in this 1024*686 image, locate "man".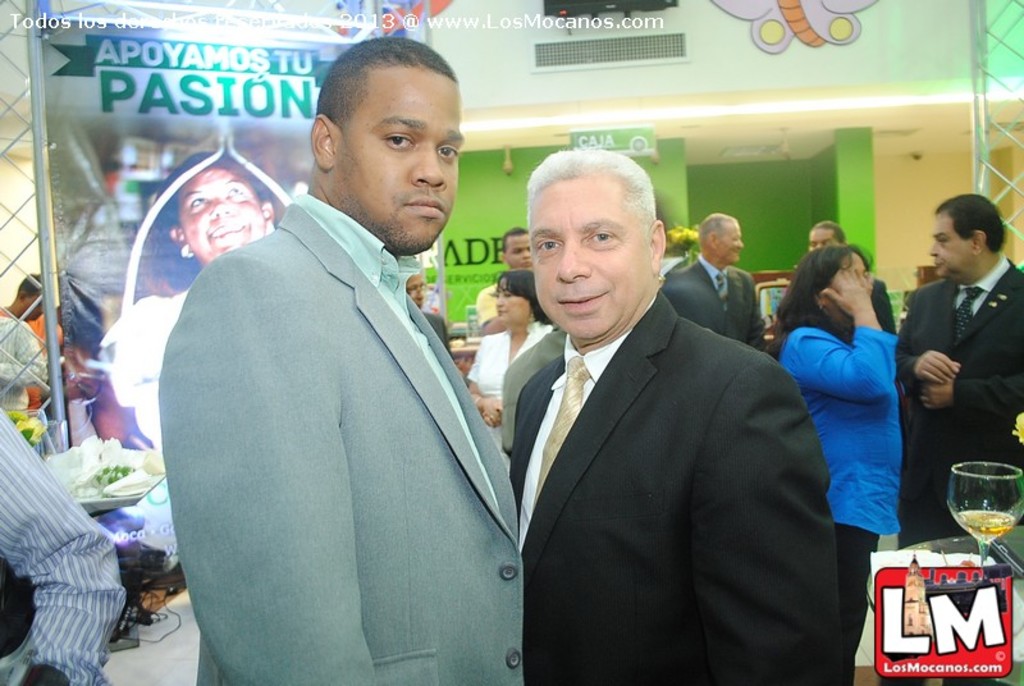
Bounding box: 666,216,765,355.
